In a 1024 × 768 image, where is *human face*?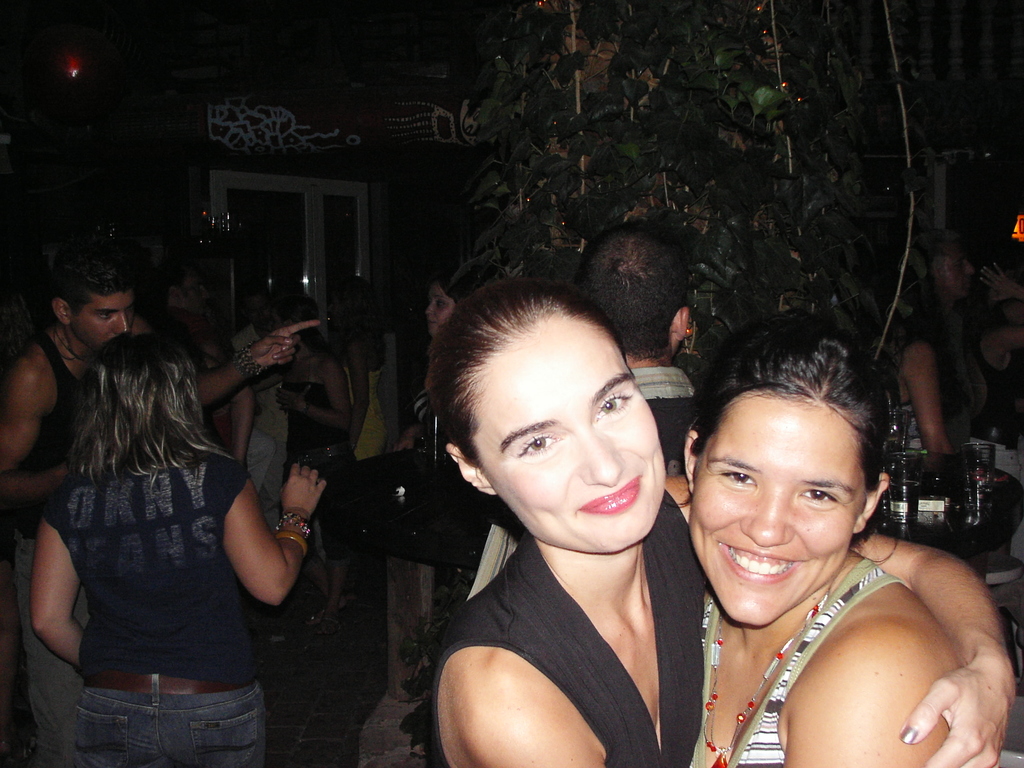
<bbox>488, 315, 657, 553</bbox>.
